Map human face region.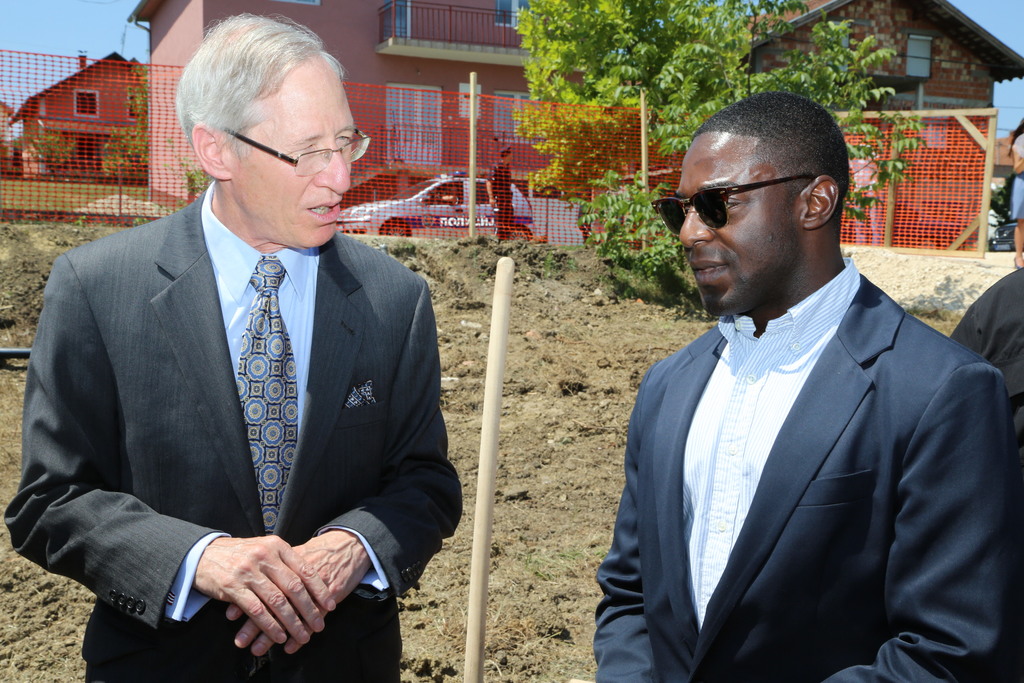
Mapped to l=674, t=138, r=801, b=316.
